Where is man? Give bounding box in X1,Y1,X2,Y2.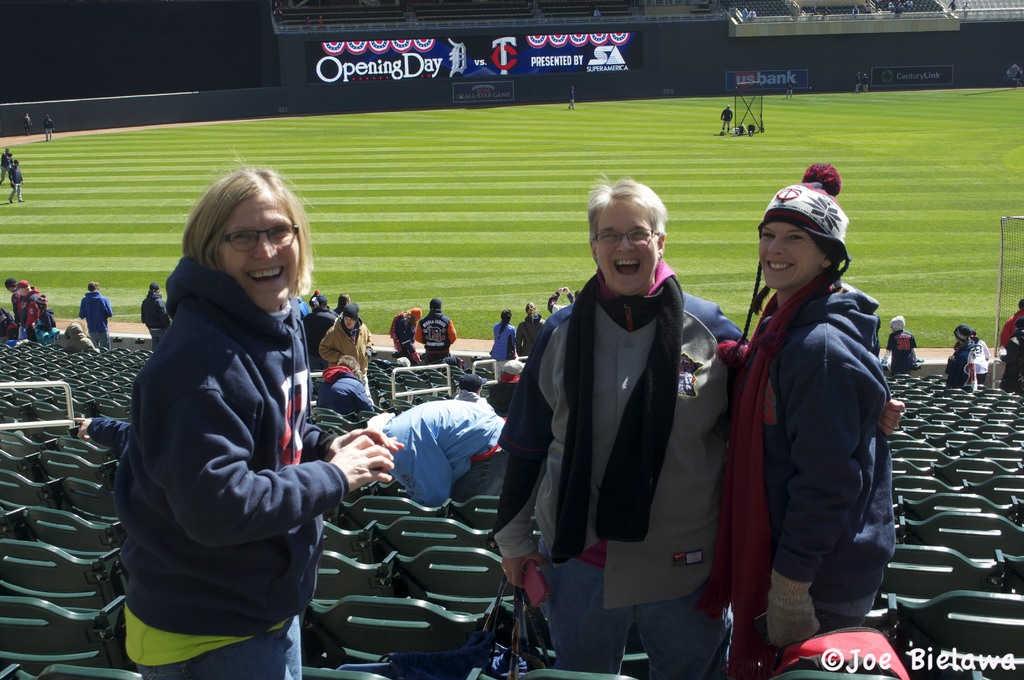
885,0,892,10.
